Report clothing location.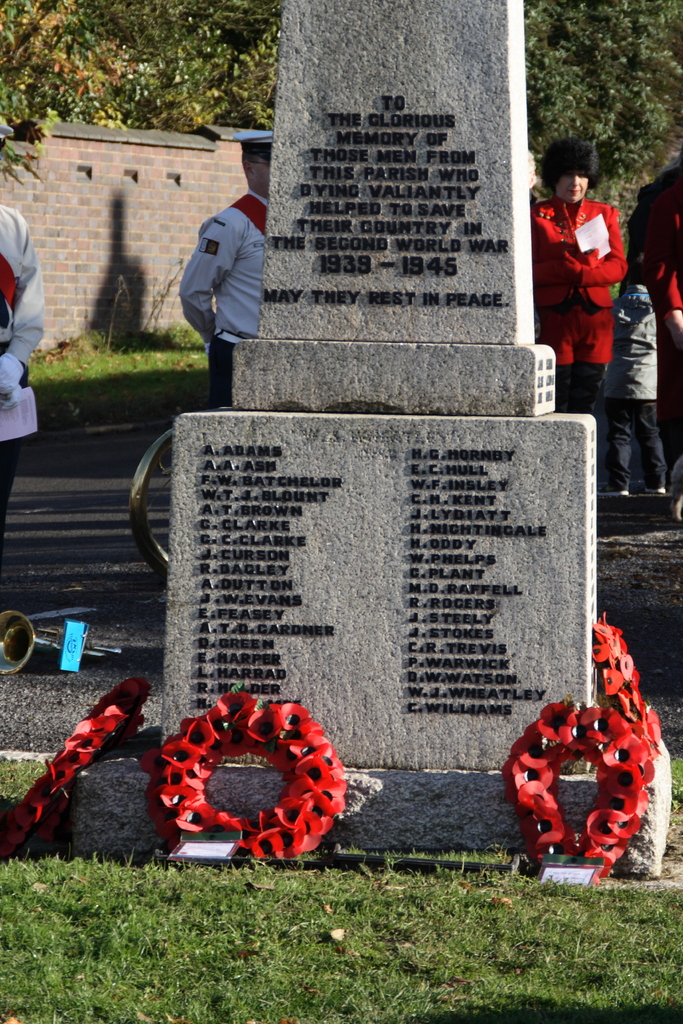
Report: bbox(640, 252, 682, 507).
